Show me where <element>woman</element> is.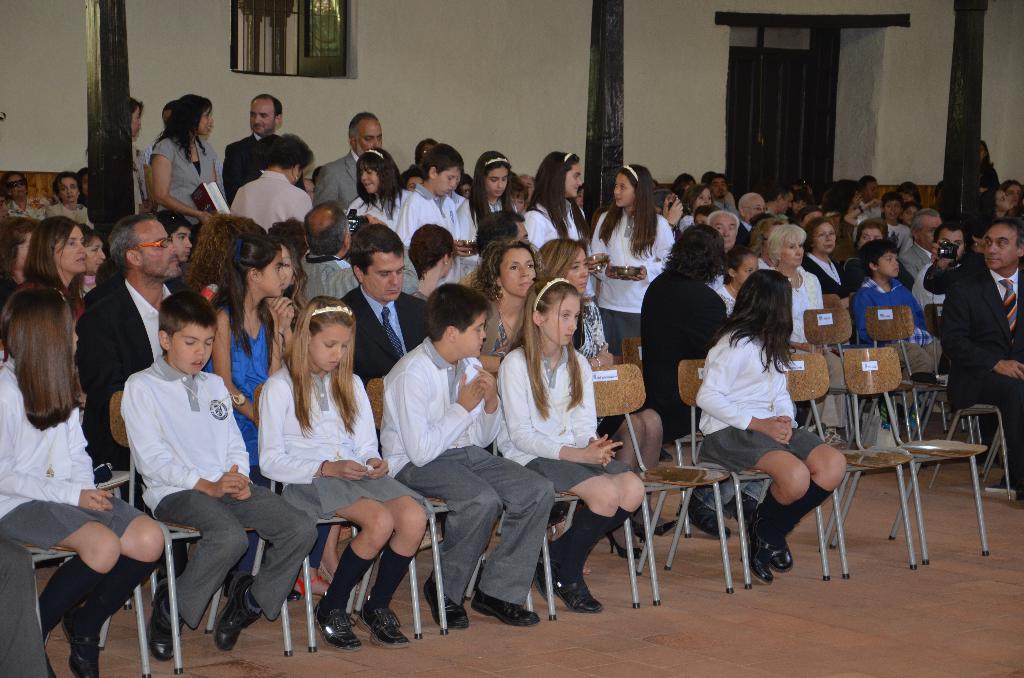
<element>woman</element> is at x1=148 y1=93 x2=219 y2=249.
